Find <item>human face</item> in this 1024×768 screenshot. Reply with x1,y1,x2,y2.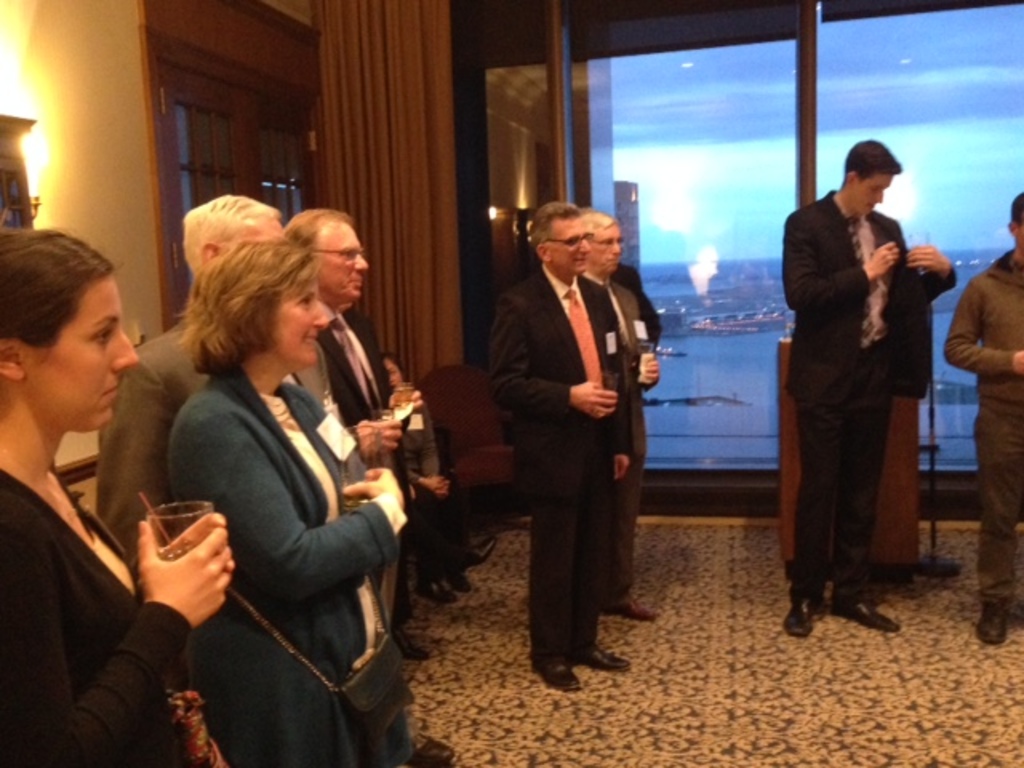
587,224,624,274.
